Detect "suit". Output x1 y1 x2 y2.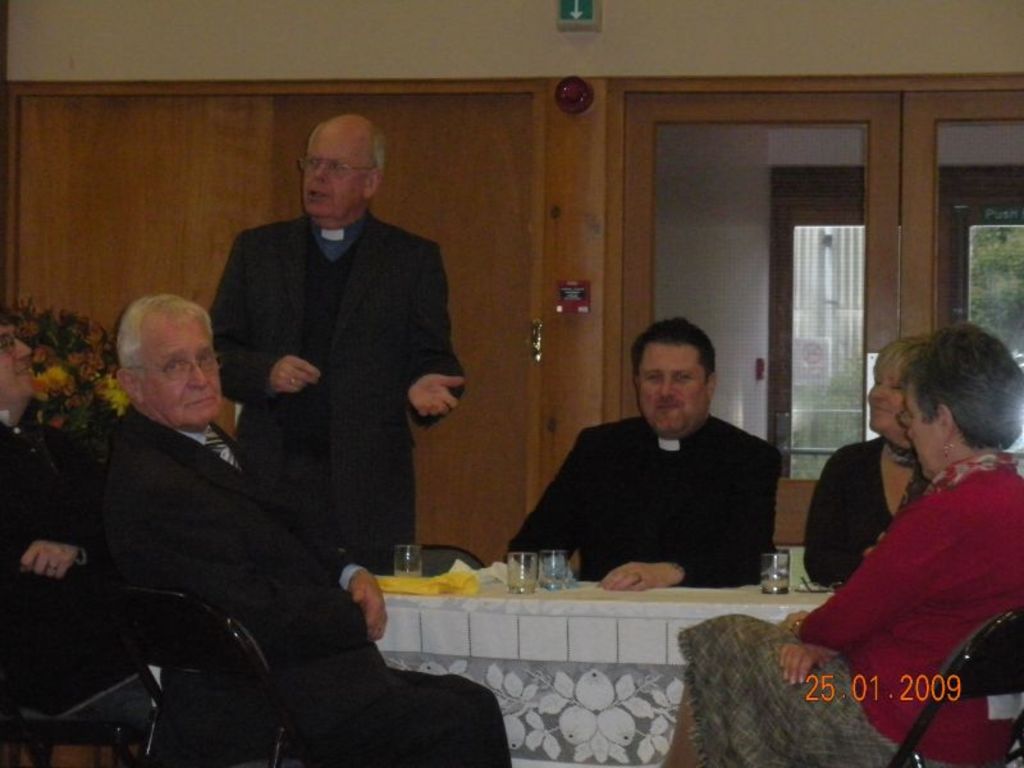
105 403 512 767.
